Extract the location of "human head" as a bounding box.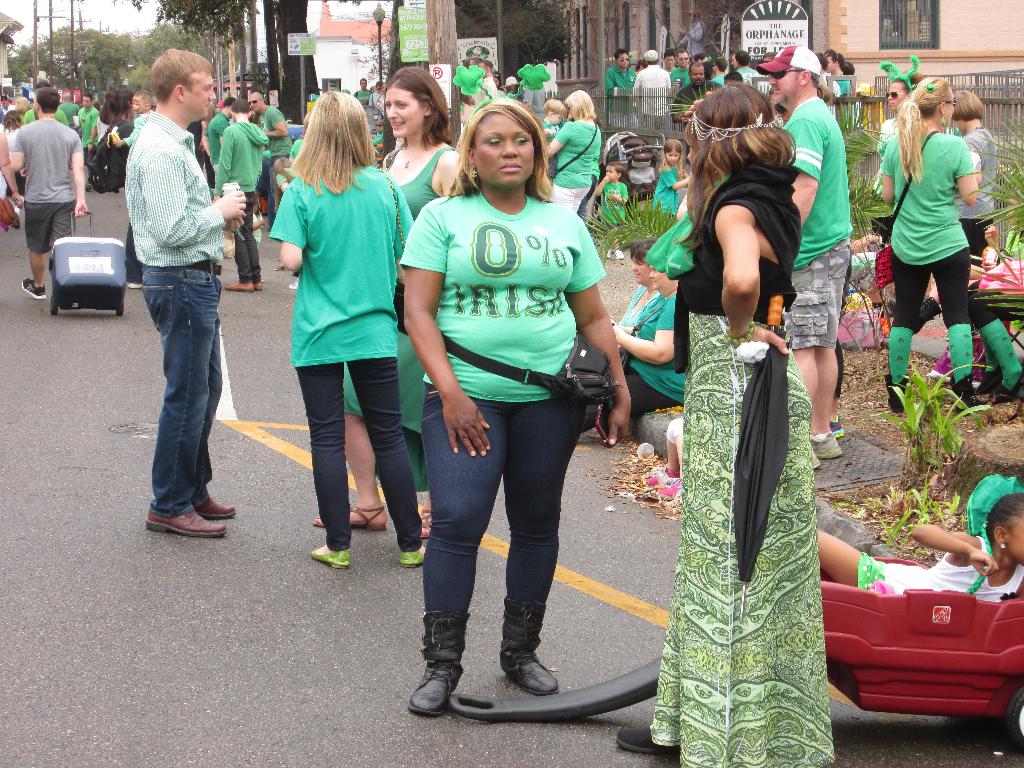
[x1=764, y1=51, x2=774, y2=61].
